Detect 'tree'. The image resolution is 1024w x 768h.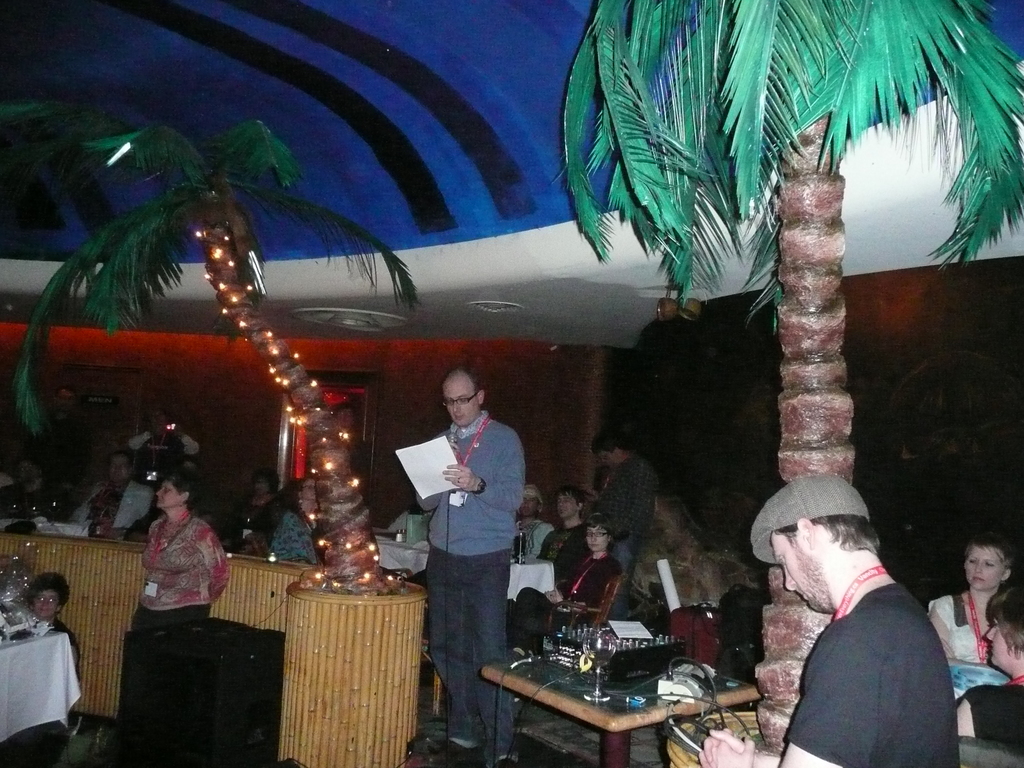
bbox=[0, 90, 424, 604].
